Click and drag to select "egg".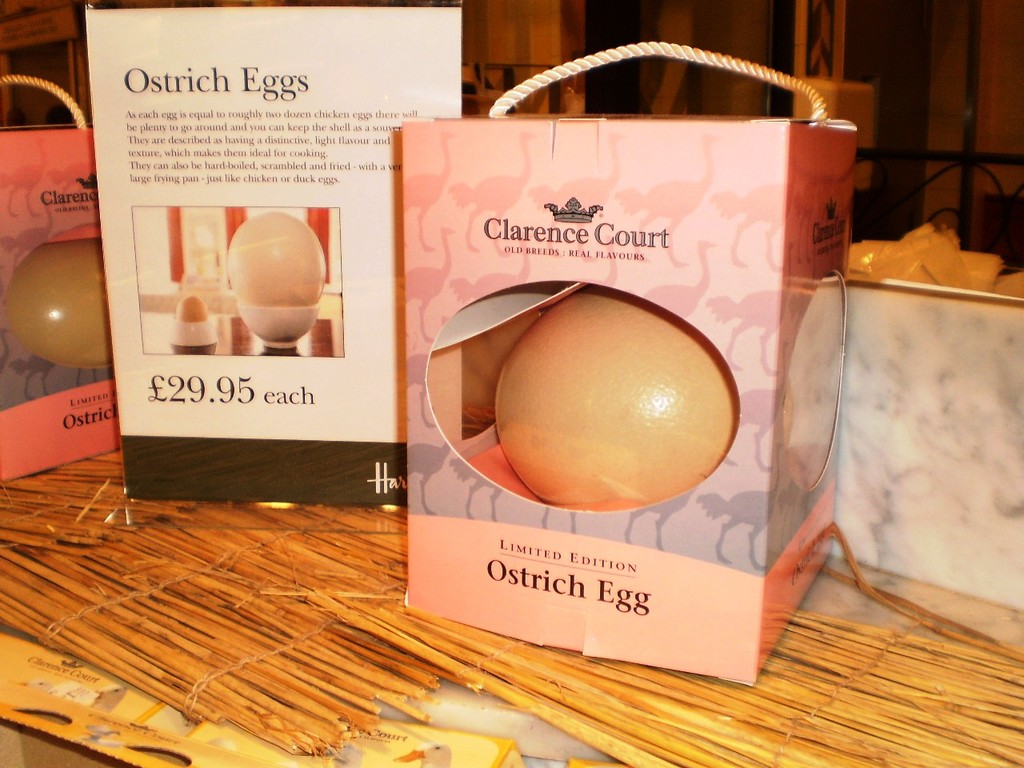
Selection: left=494, top=282, right=743, bottom=504.
